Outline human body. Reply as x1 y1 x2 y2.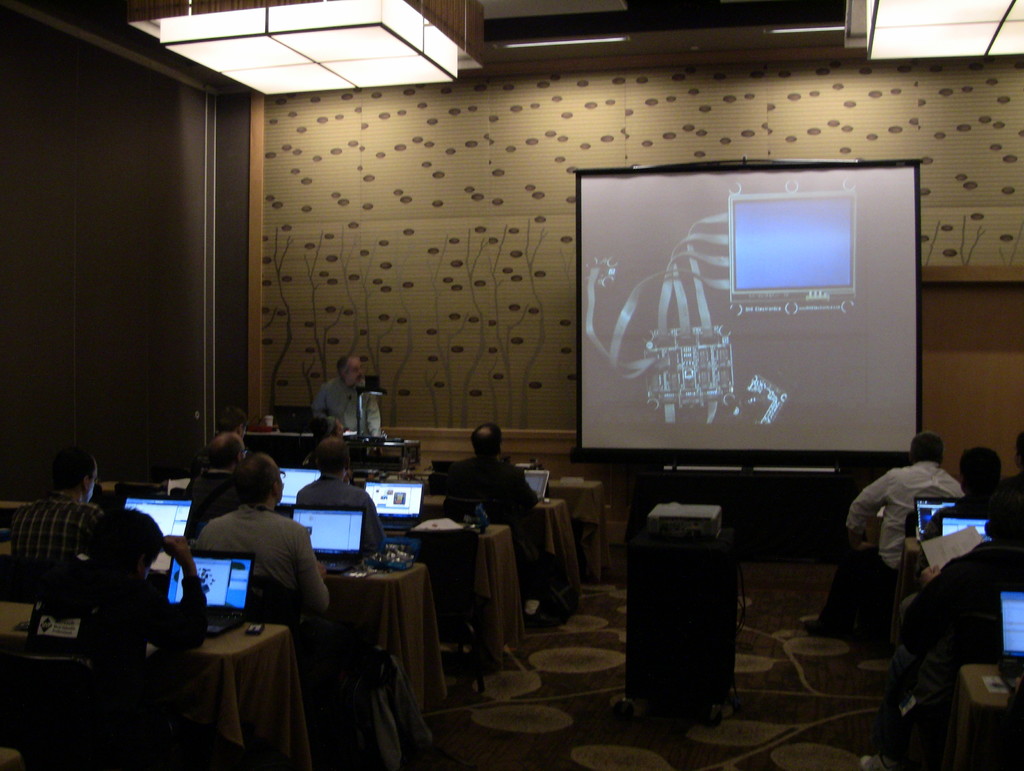
299 437 384 562.
